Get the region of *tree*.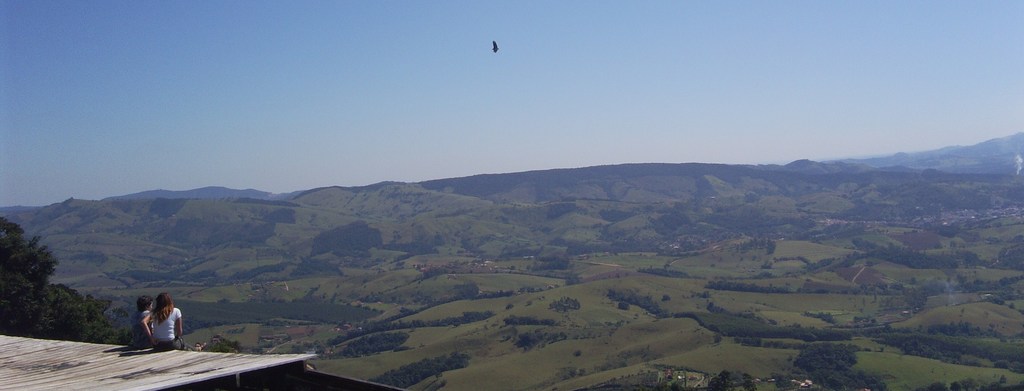
<bbox>958, 303, 965, 318</bbox>.
